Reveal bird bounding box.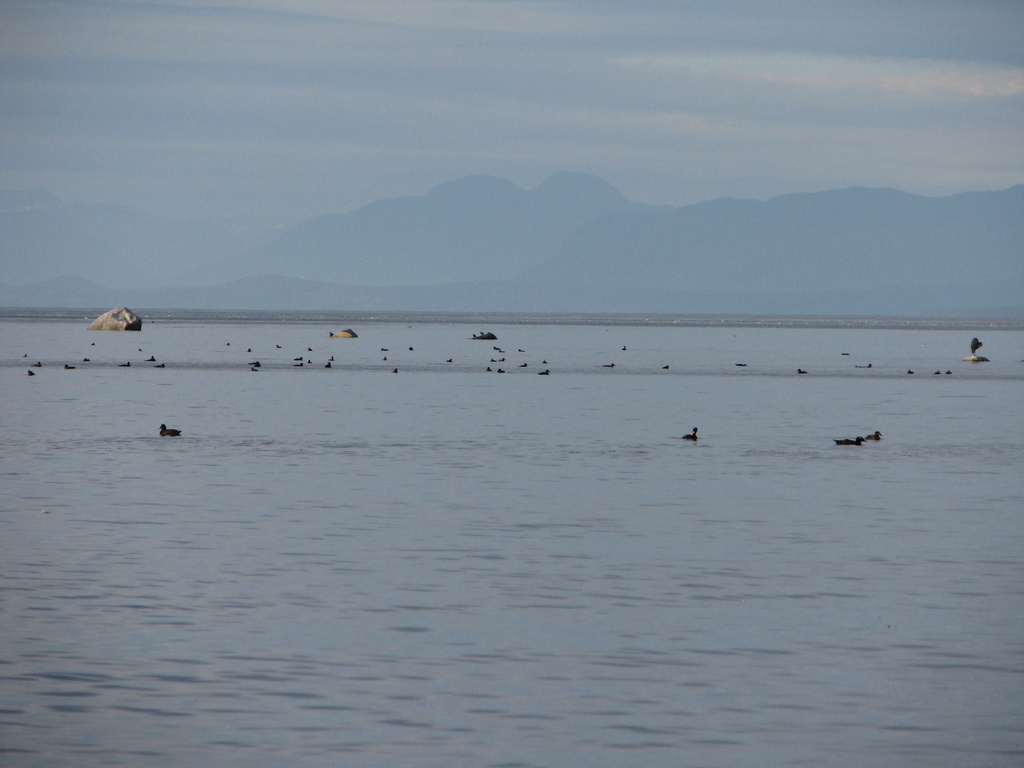
Revealed: [860, 426, 884, 442].
